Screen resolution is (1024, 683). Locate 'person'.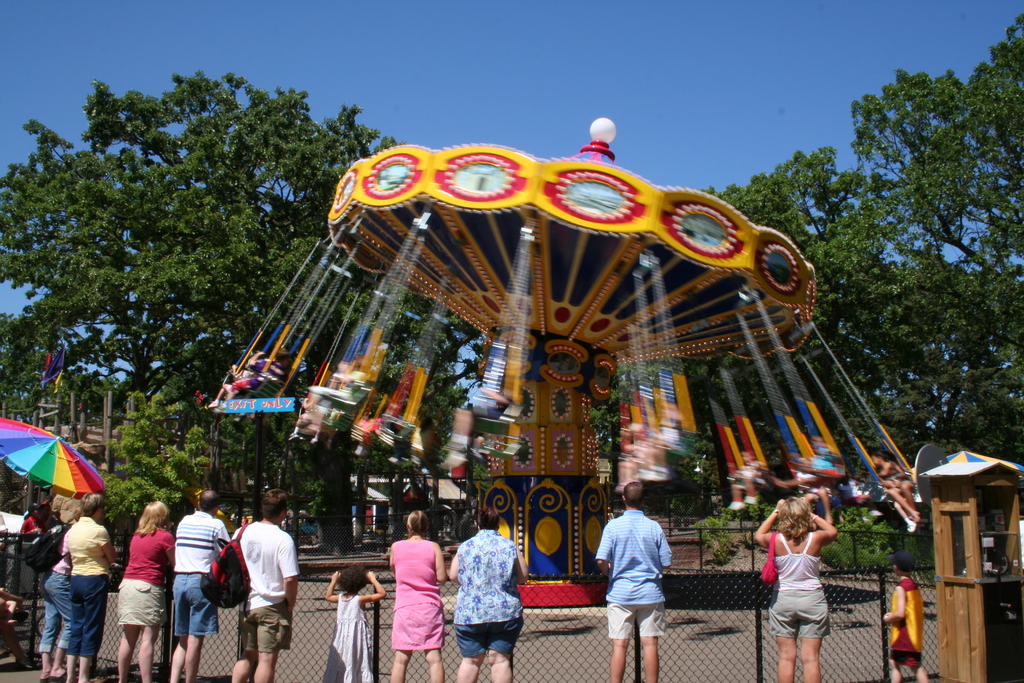
(left=723, top=449, right=766, bottom=516).
